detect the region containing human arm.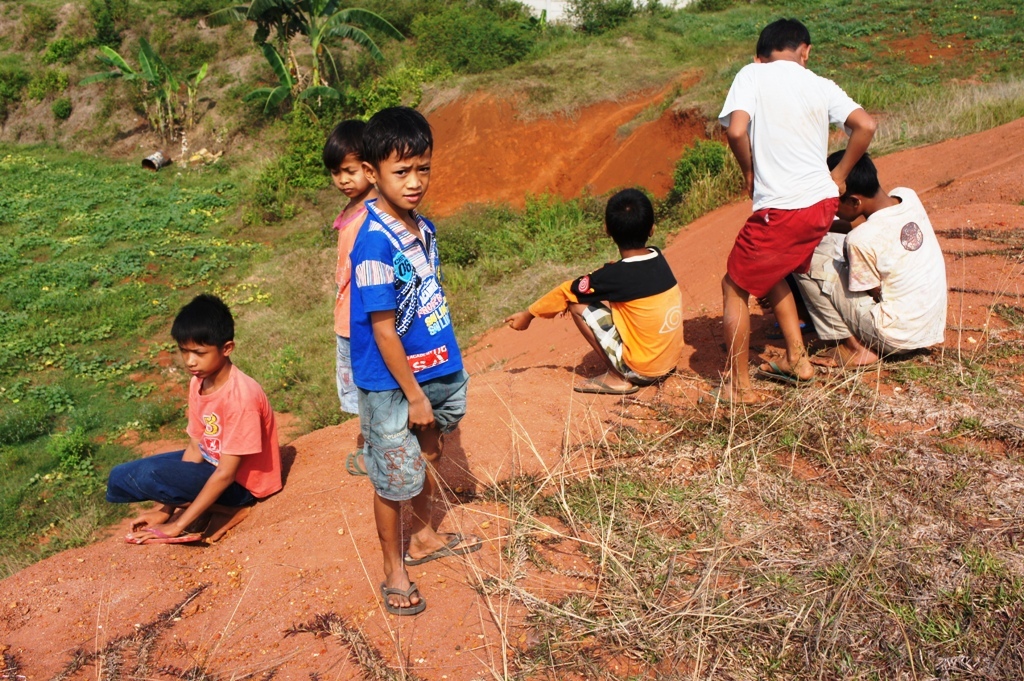
box(501, 264, 608, 332).
